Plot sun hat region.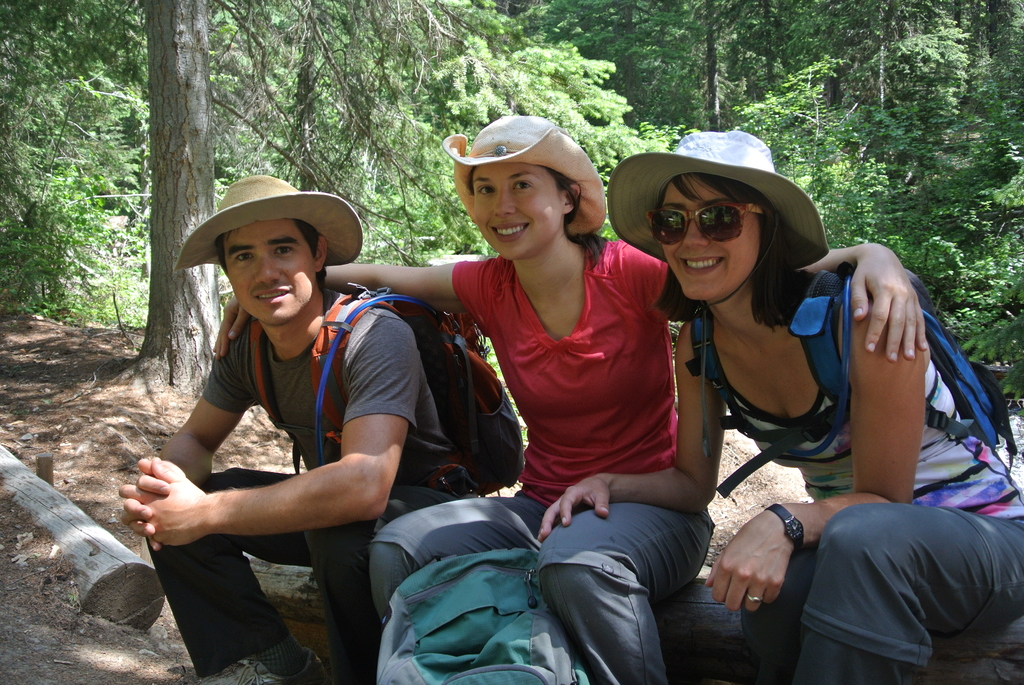
Plotted at 178 174 370 274.
